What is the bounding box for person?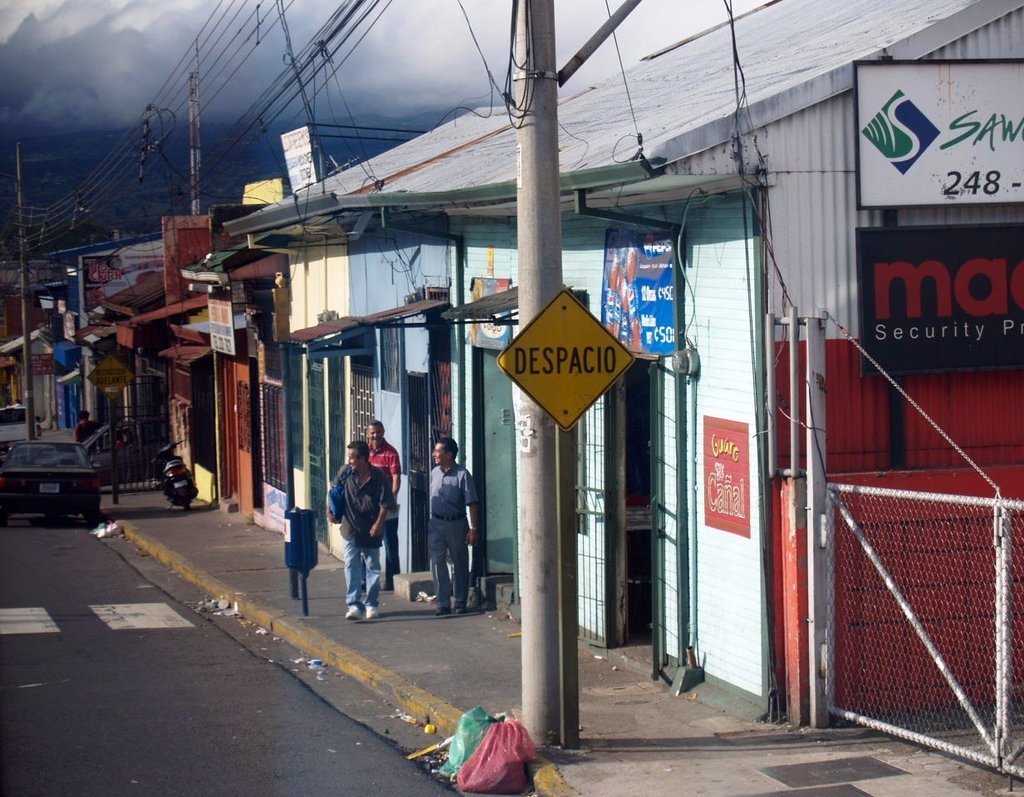
(left=323, top=425, right=390, bottom=627).
